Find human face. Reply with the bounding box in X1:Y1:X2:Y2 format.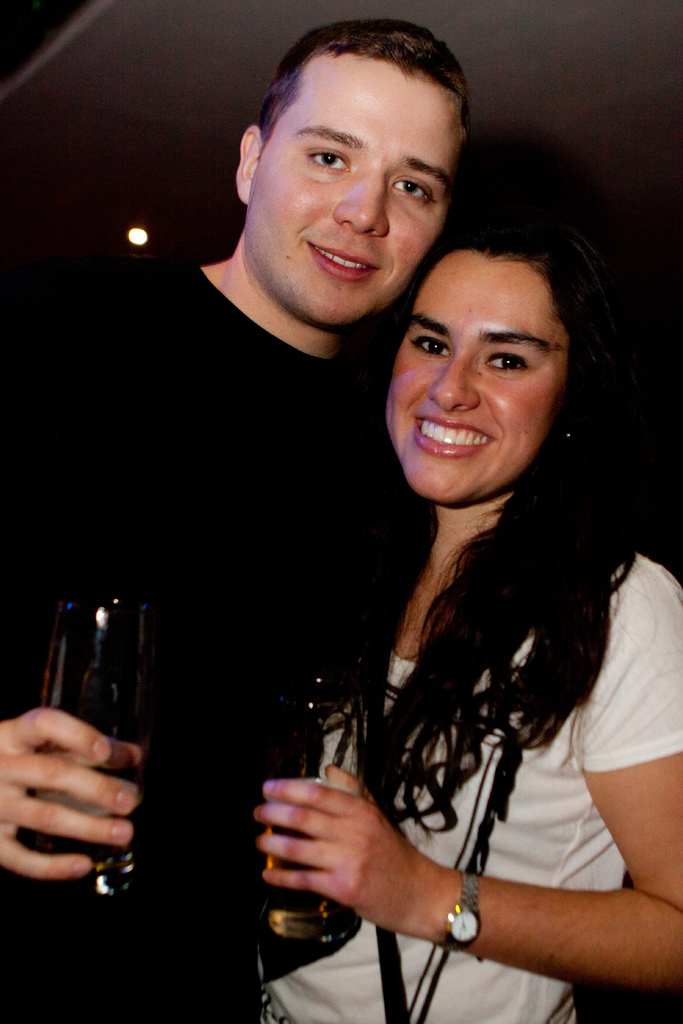
384:252:568:506.
